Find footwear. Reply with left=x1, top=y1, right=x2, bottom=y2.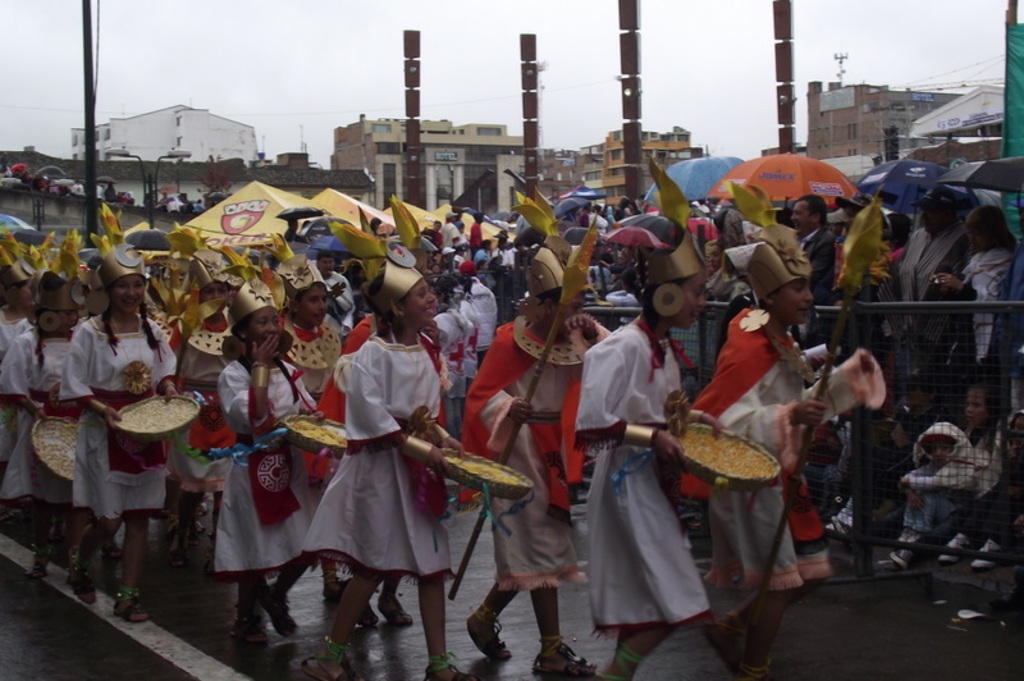
left=422, top=652, right=476, bottom=680.
